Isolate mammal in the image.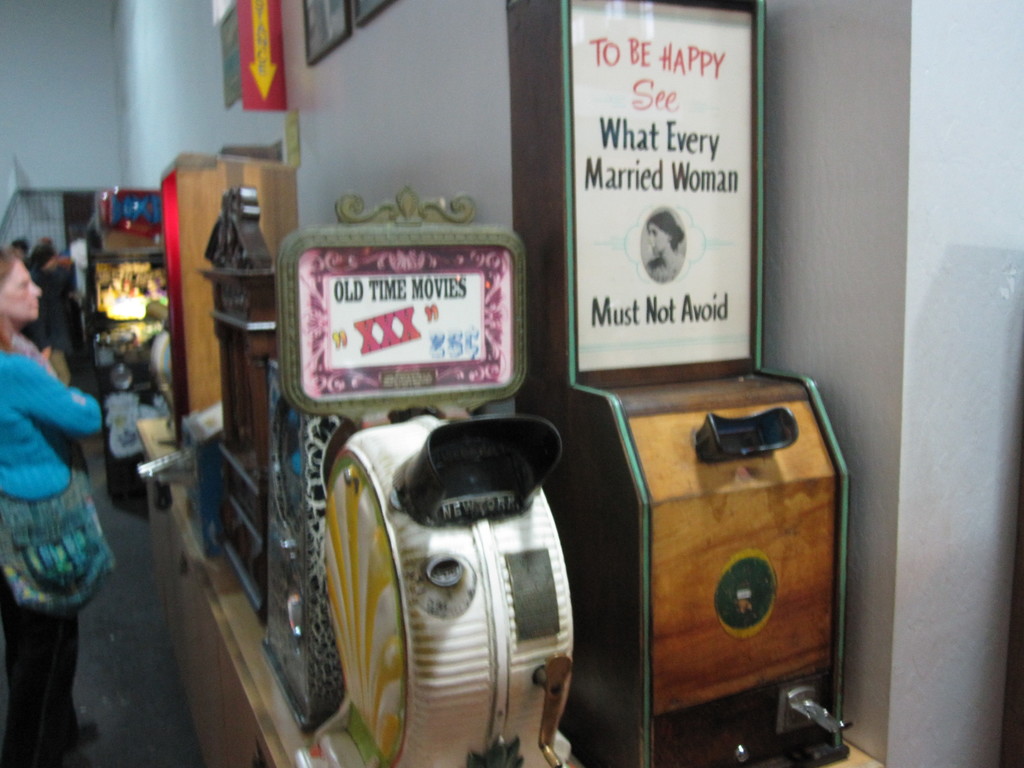
Isolated region: rect(24, 234, 84, 397).
